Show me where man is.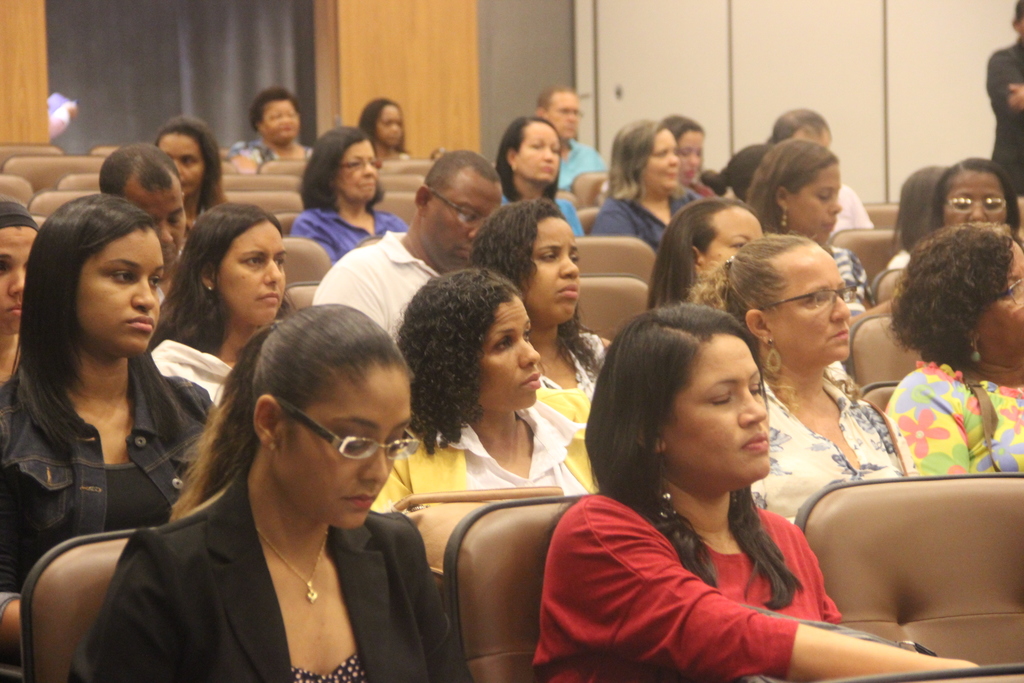
man is at rect(310, 148, 504, 342).
